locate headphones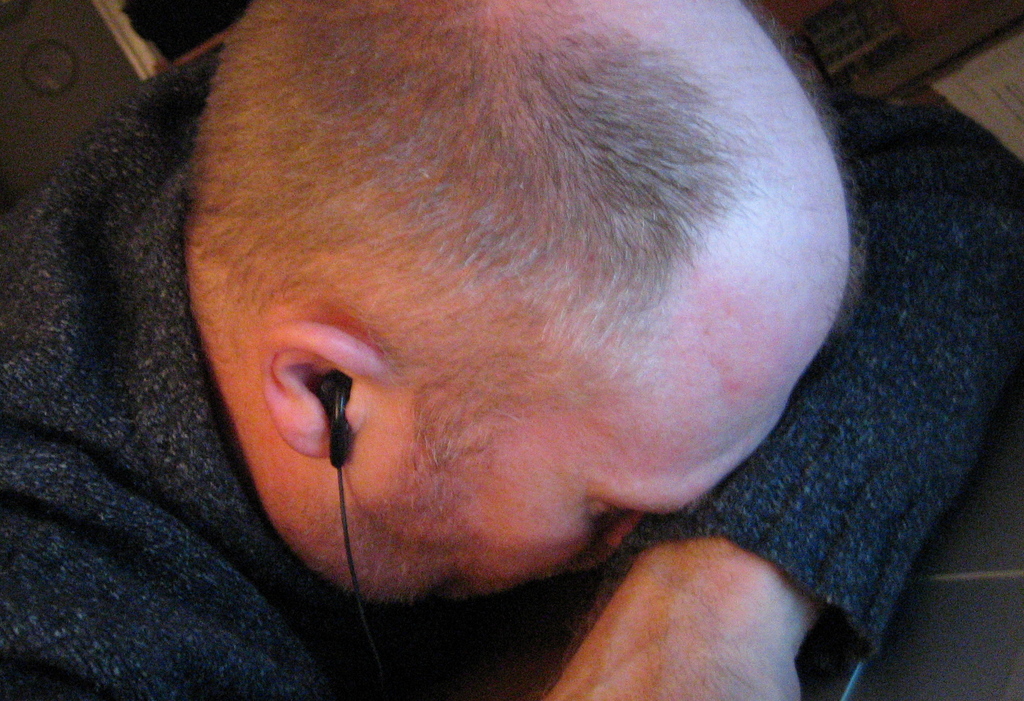
316, 375, 394, 700
